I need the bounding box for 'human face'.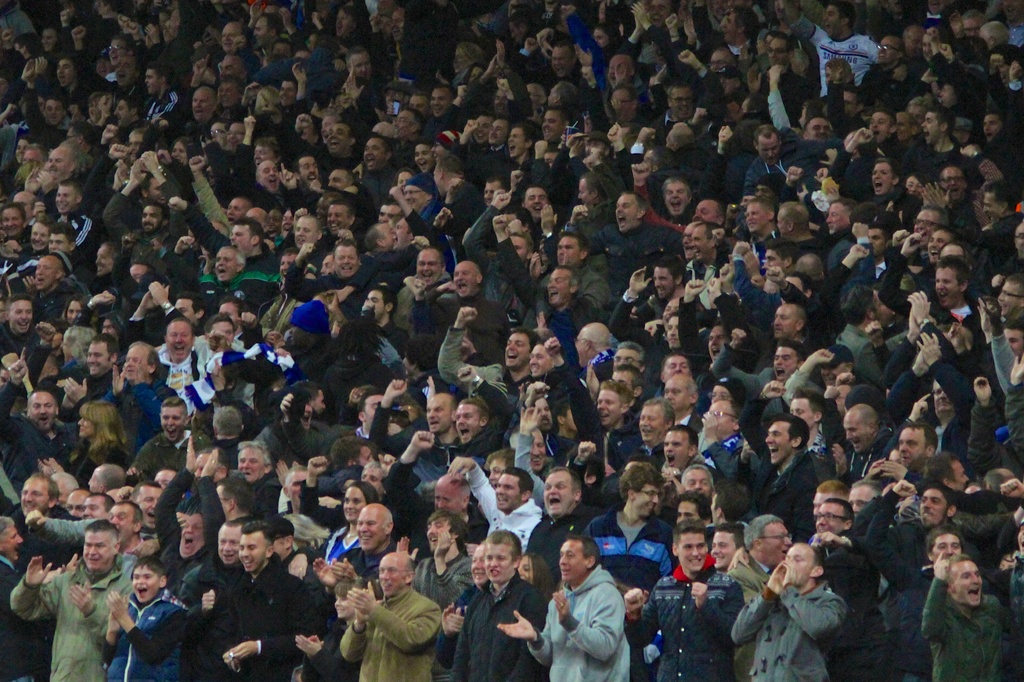
Here it is: 348/48/371/78.
